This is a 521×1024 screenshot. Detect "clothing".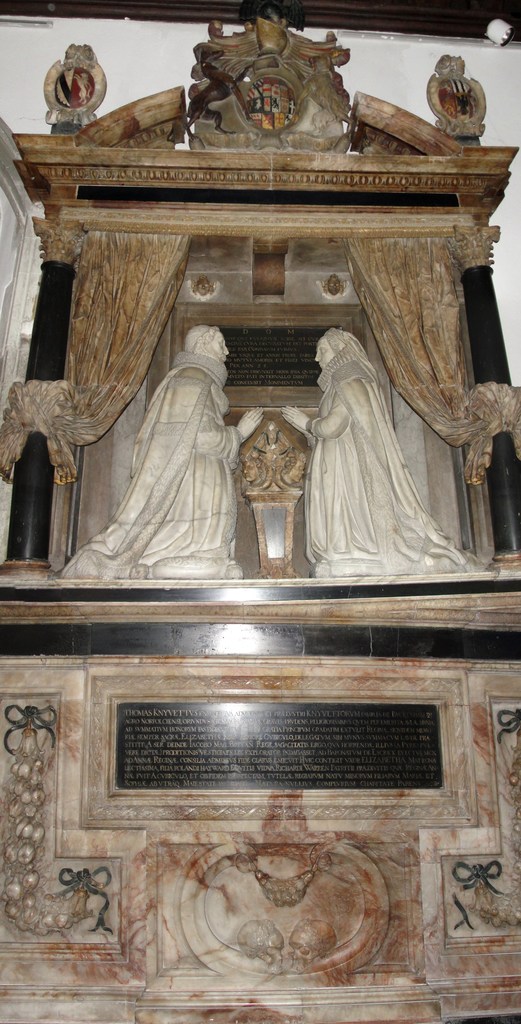
<bbox>75, 367, 256, 572</bbox>.
